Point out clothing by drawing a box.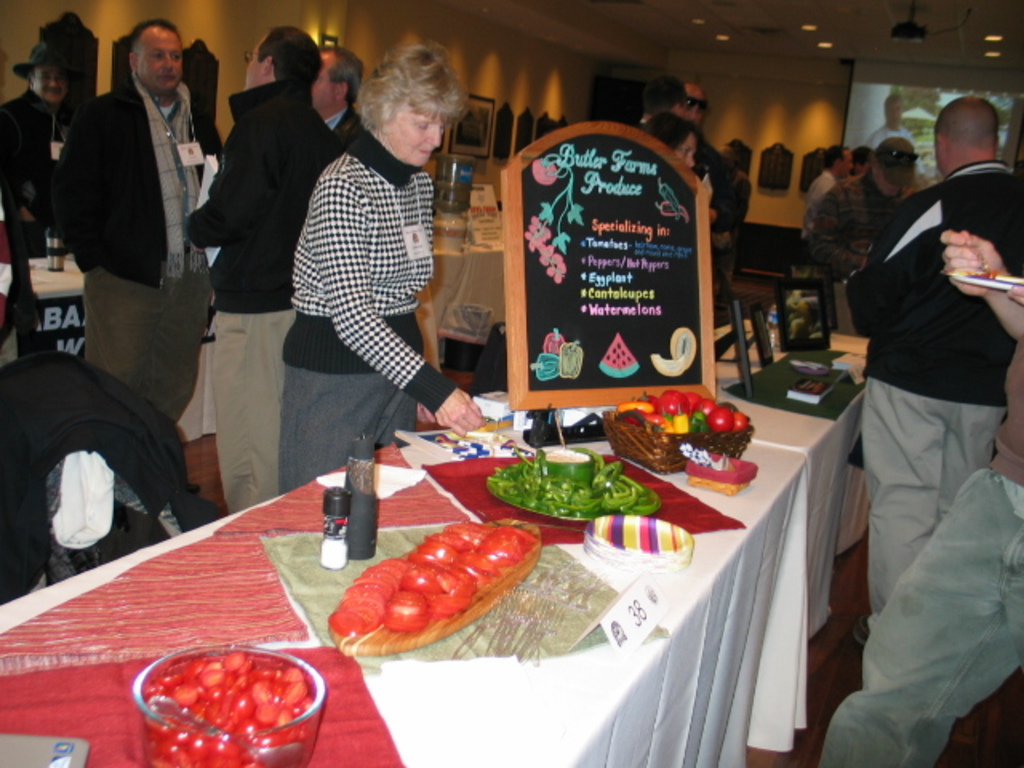
box(814, 179, 872, 290).
